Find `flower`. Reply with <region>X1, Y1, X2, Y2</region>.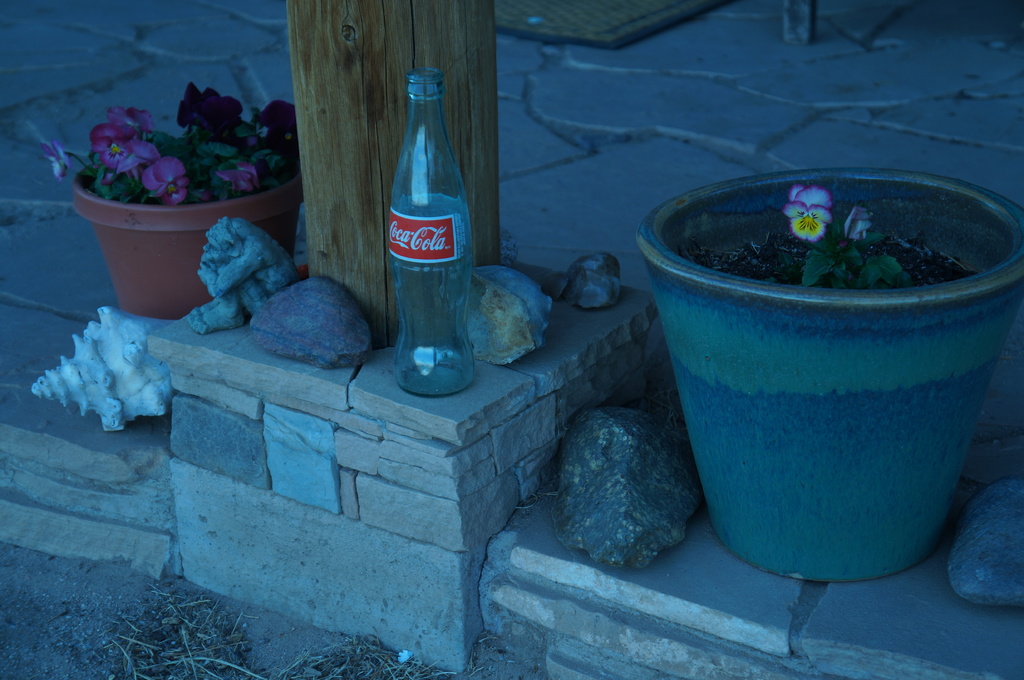
<region>790, 184, 834, 209</region>.
